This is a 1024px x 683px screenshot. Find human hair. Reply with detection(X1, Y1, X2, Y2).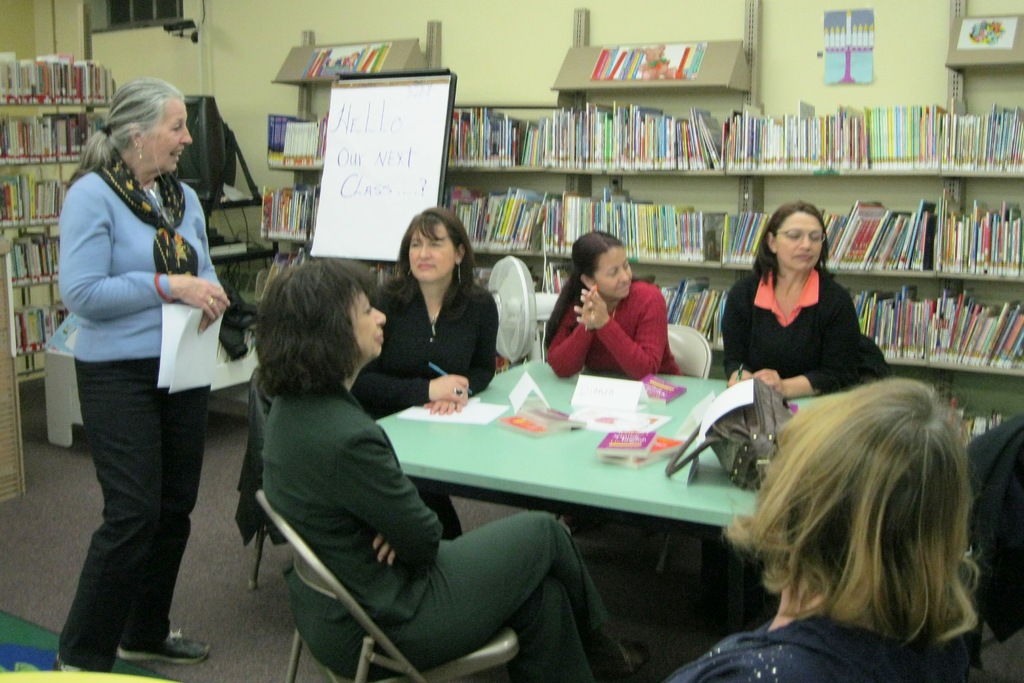
detection(64, 76, 184, 188).
